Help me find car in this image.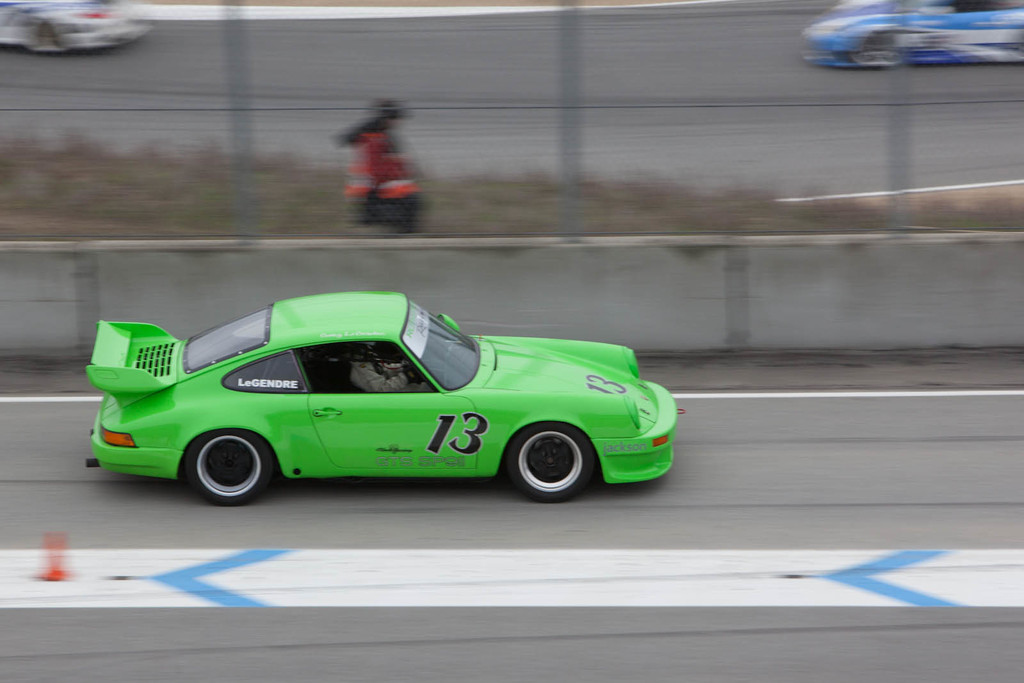
Found it: 95 288 687 512.
